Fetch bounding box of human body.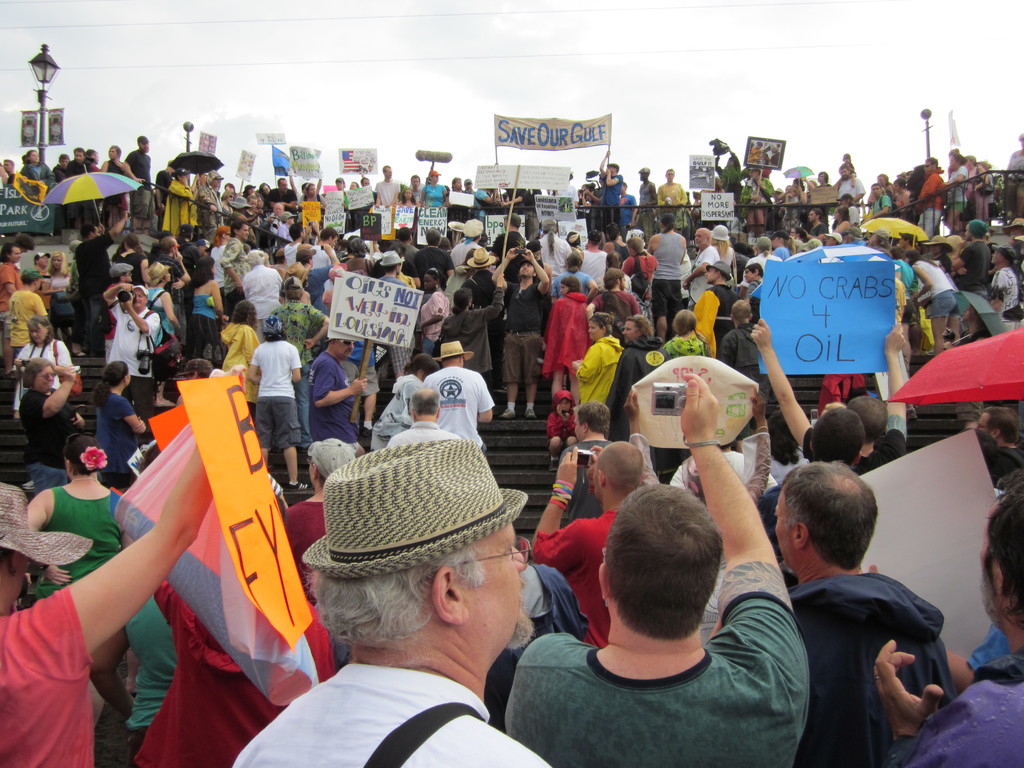
Bbox: l=544, t=386, r=576, b=445.
